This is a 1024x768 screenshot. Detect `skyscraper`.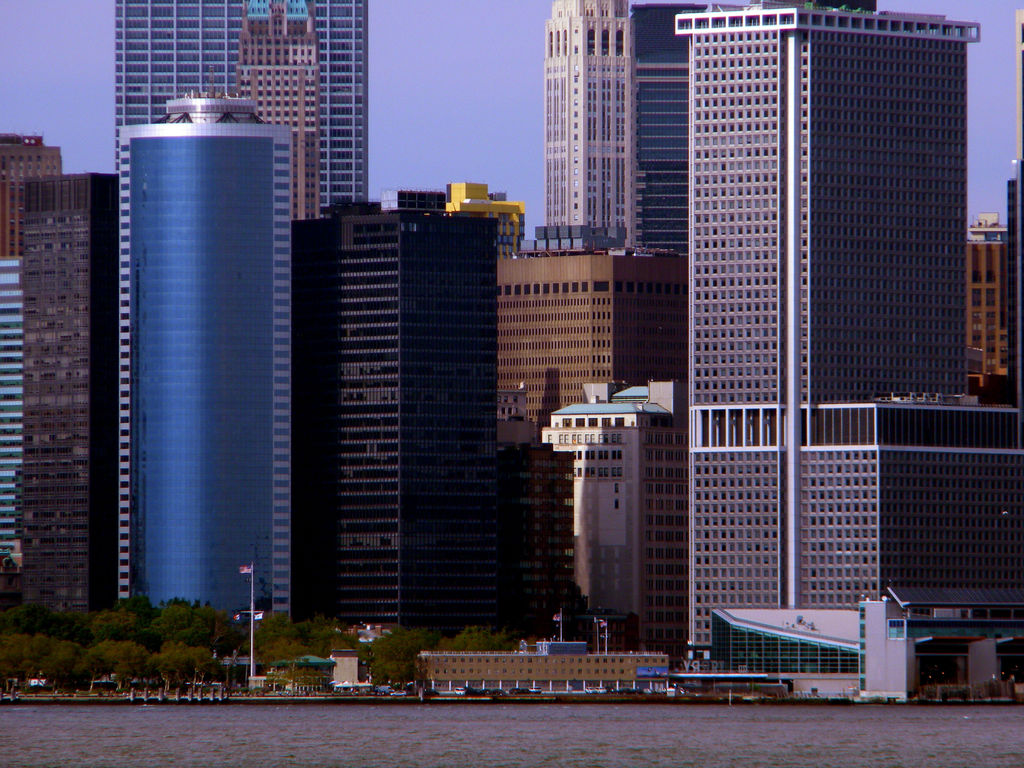
[x1=236, y1=9, x2=317, y2=223].
